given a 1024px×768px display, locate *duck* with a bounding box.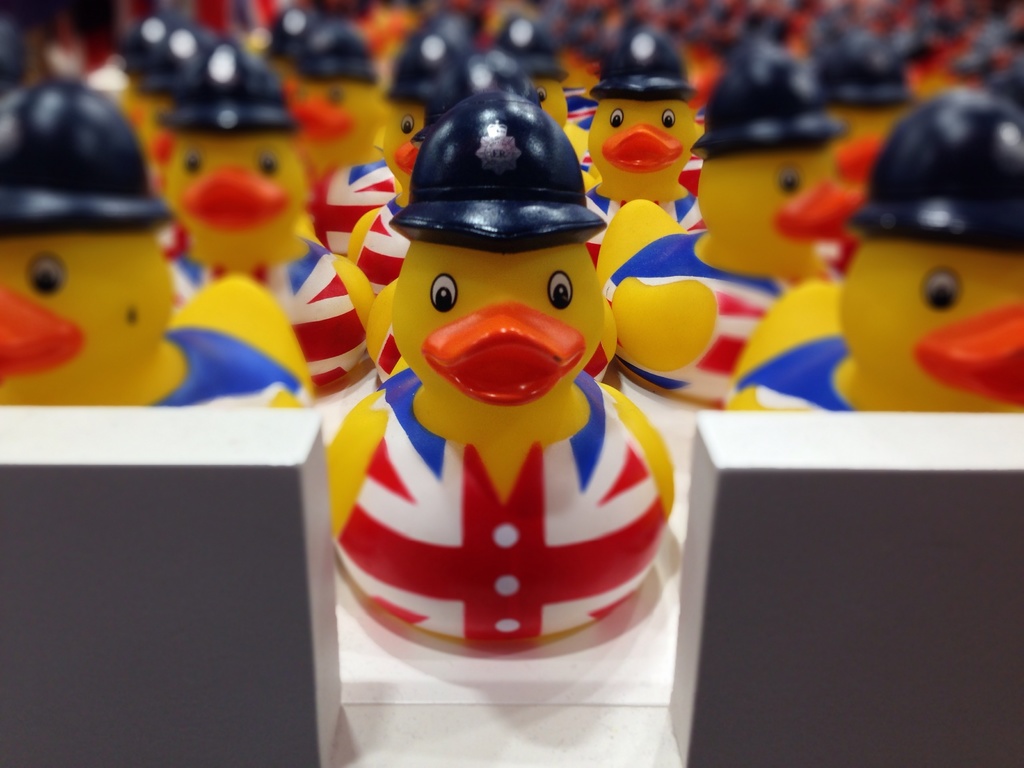
Located: [x1=154, y1=44, x2=351, y2=381].
